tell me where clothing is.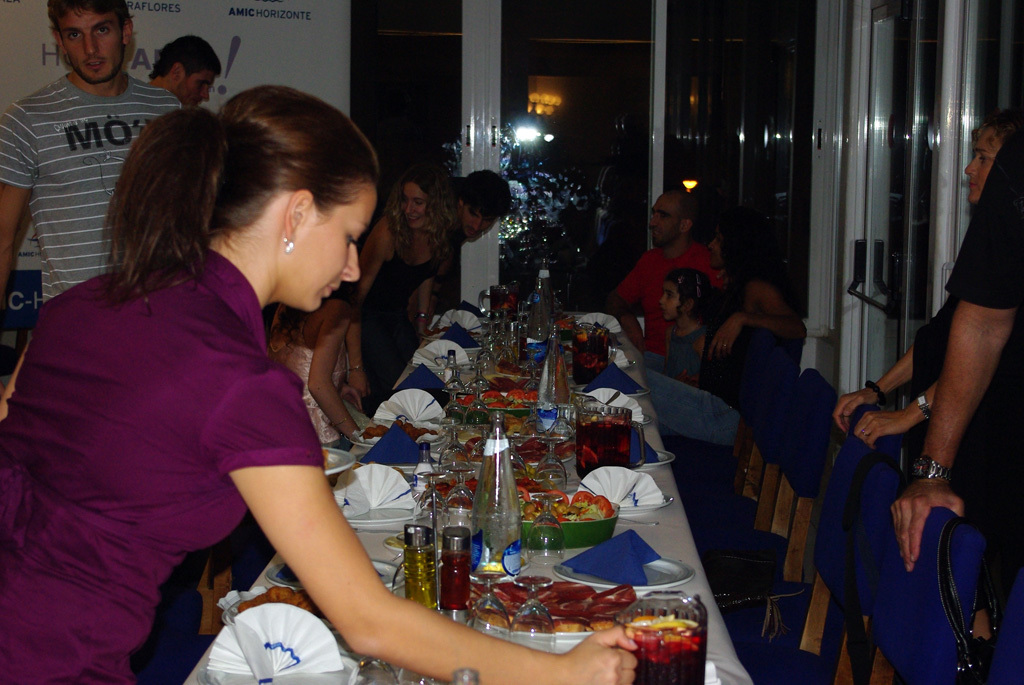
clothing is at bbox(615, 238, 727, 353).
